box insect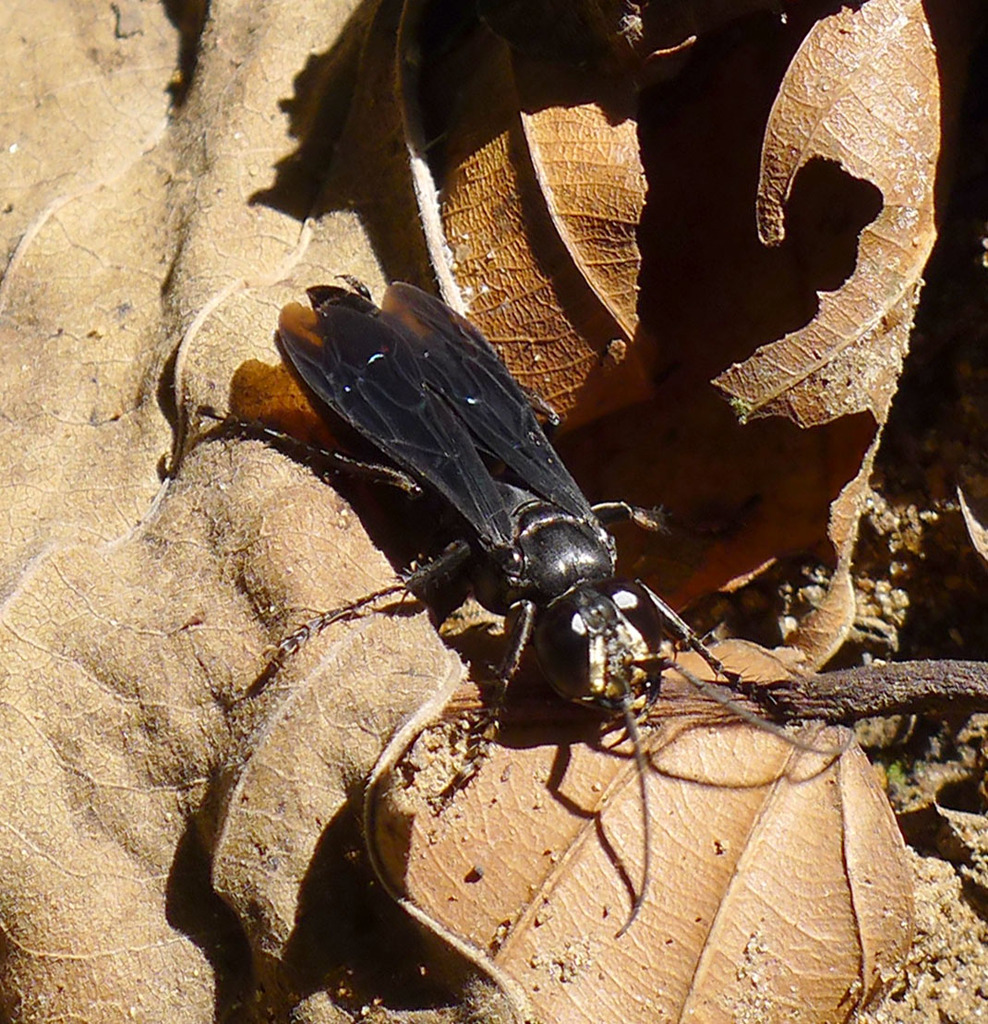
(x1=186, y1=271, x2=854, y2=934)
